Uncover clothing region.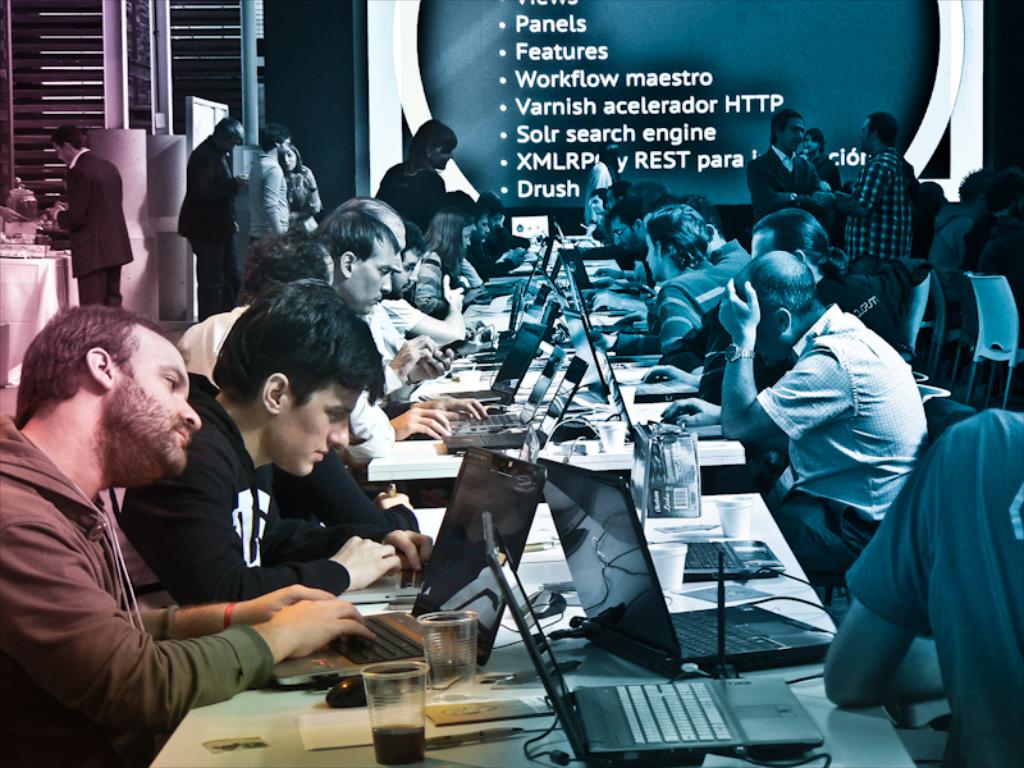
Uncovered: bbox=(40, 150, 125, 312).
